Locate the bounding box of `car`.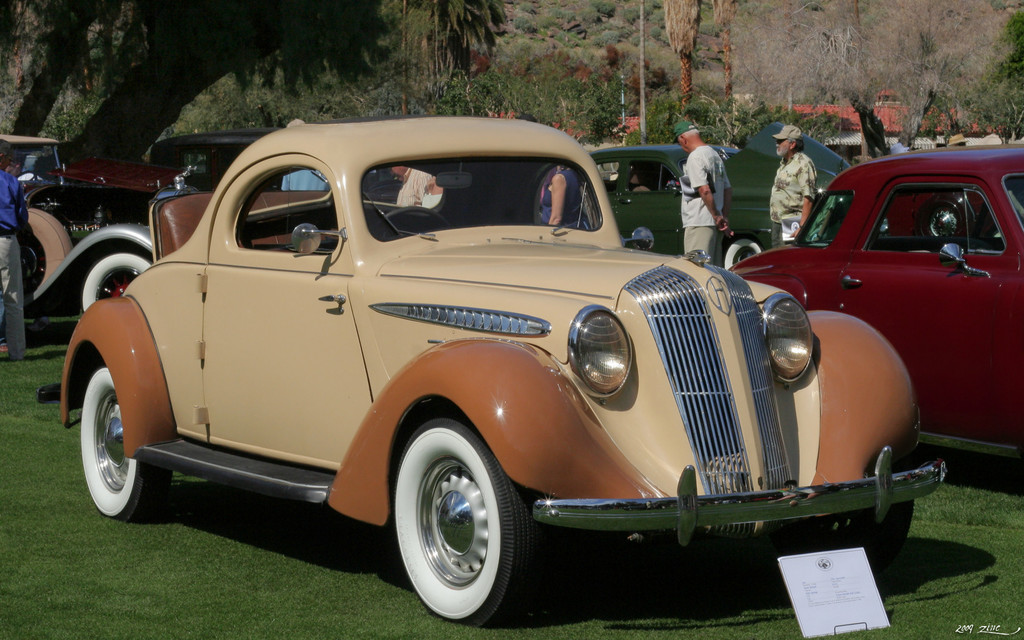
Bounding box: 725,141,1023,475.
